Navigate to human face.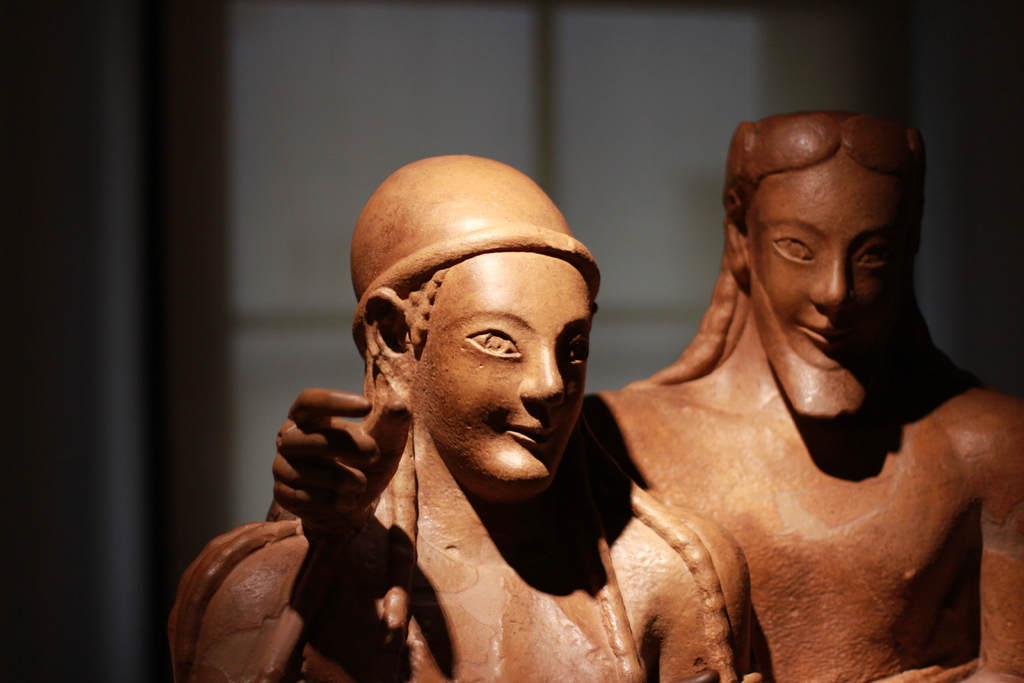
Navigation target: rect(410, 245, 586, 478).
